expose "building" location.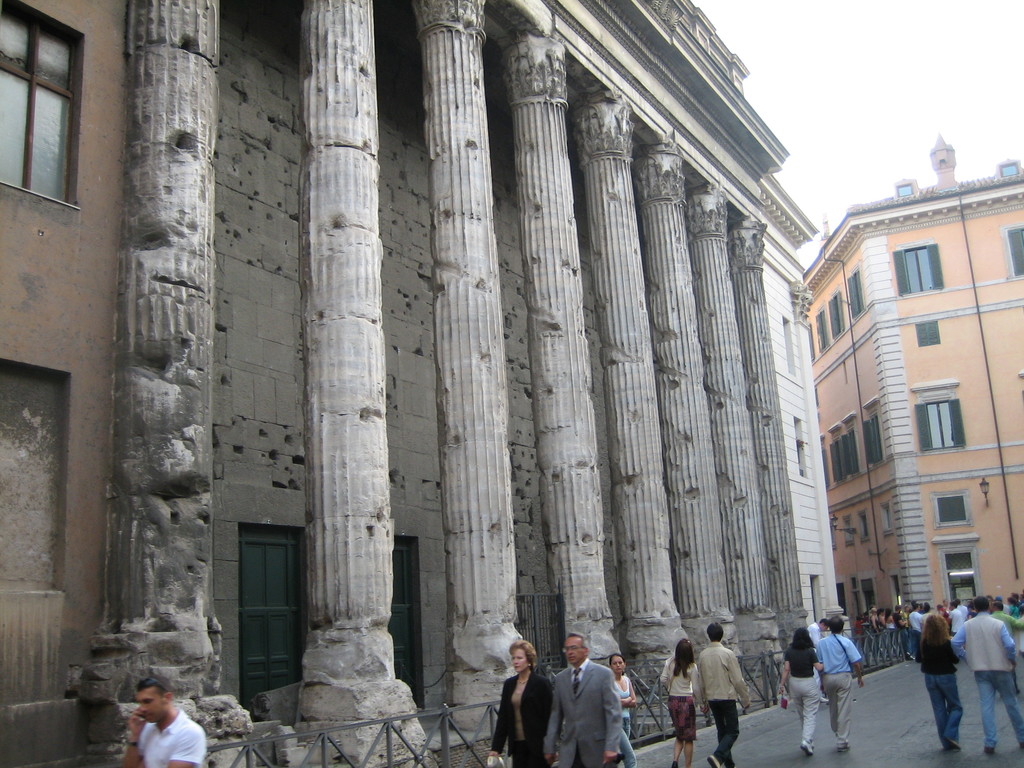
Exposed at (756, 177, 849, 648).
